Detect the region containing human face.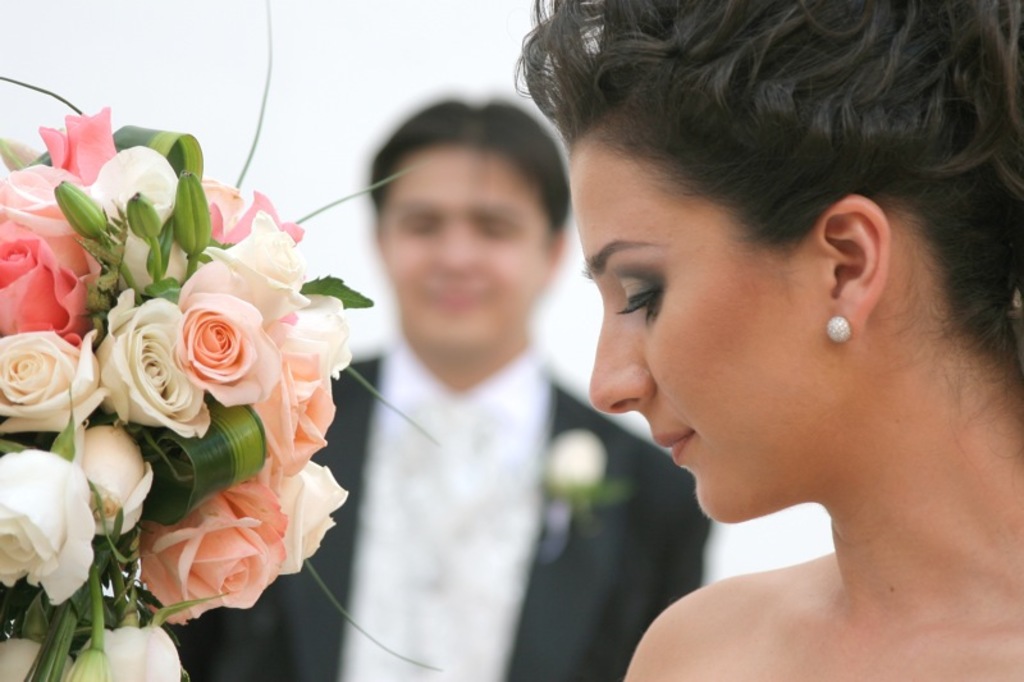
x1=568 y1=147 x2=823 y2=523.
